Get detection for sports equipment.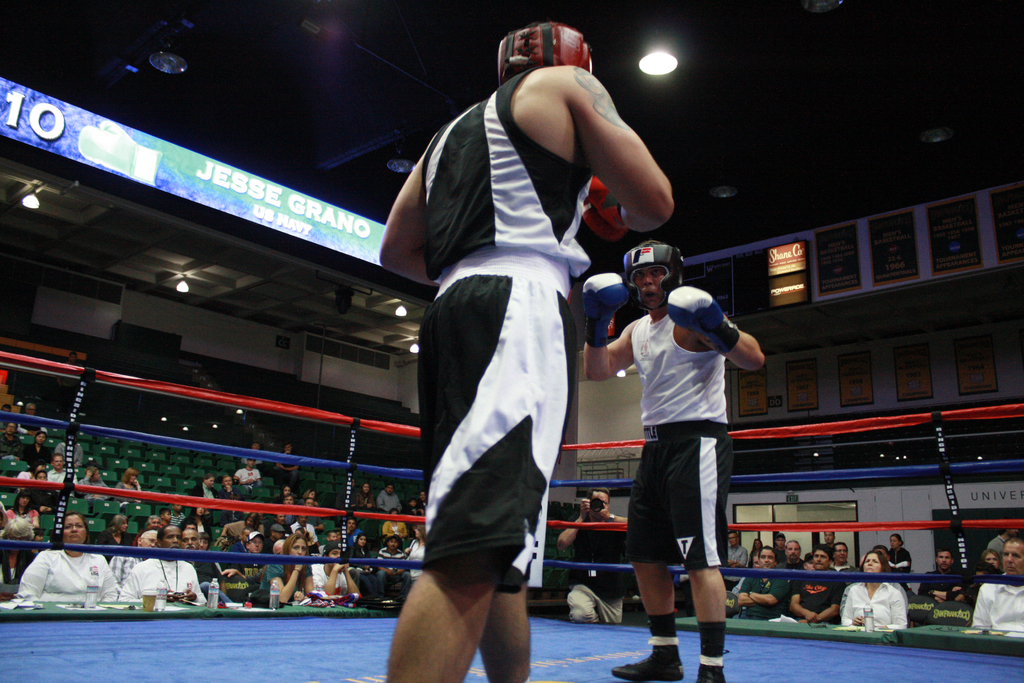
Detection: [x1=666, y1=284, x2=742, y2=356].
